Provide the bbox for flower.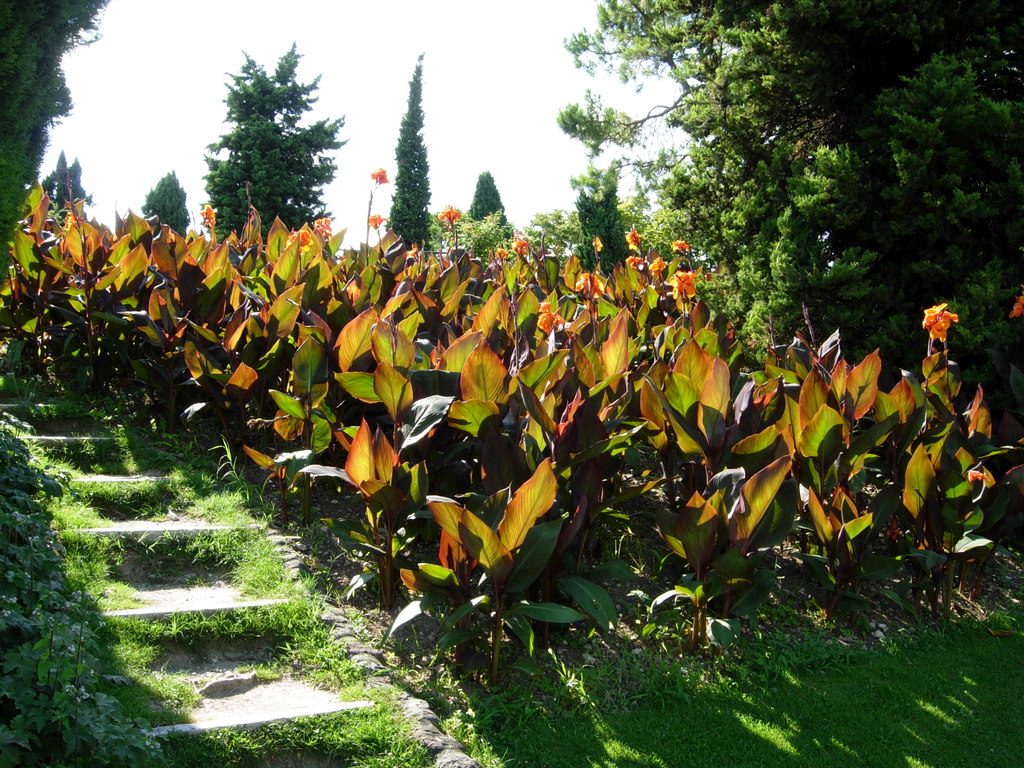
<box>650,257,673,280</box>.
